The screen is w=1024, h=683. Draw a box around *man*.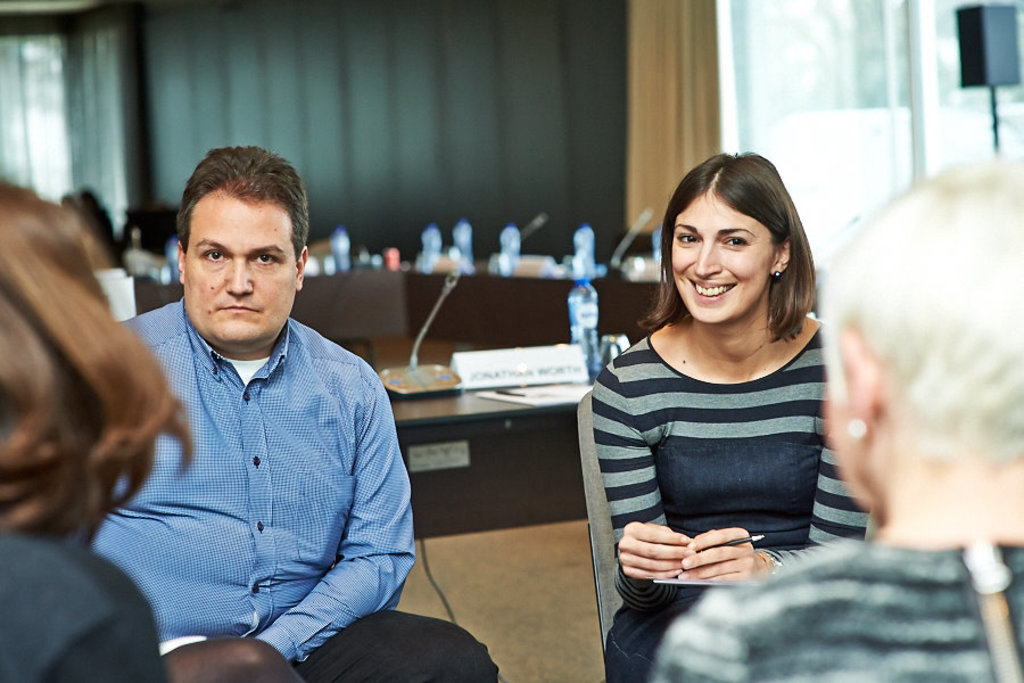
<region>86, 153, 413, 655</region>.
